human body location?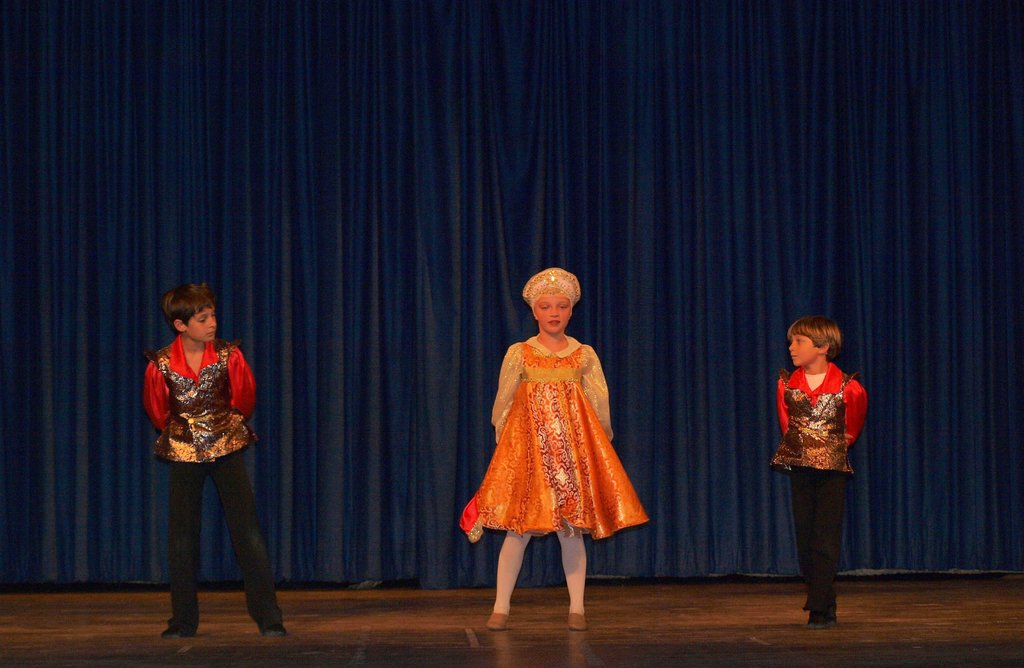
{"left": 769, "top": 314, "right": 875, "bottom": 633}
